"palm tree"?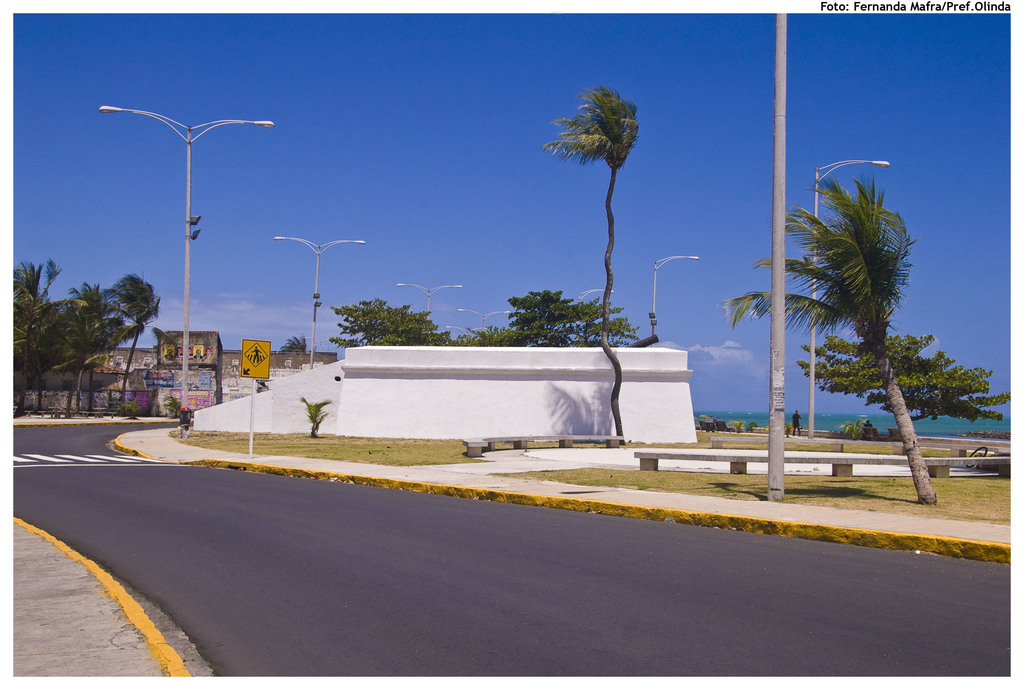
Rect(538, 76, 644, 452)
